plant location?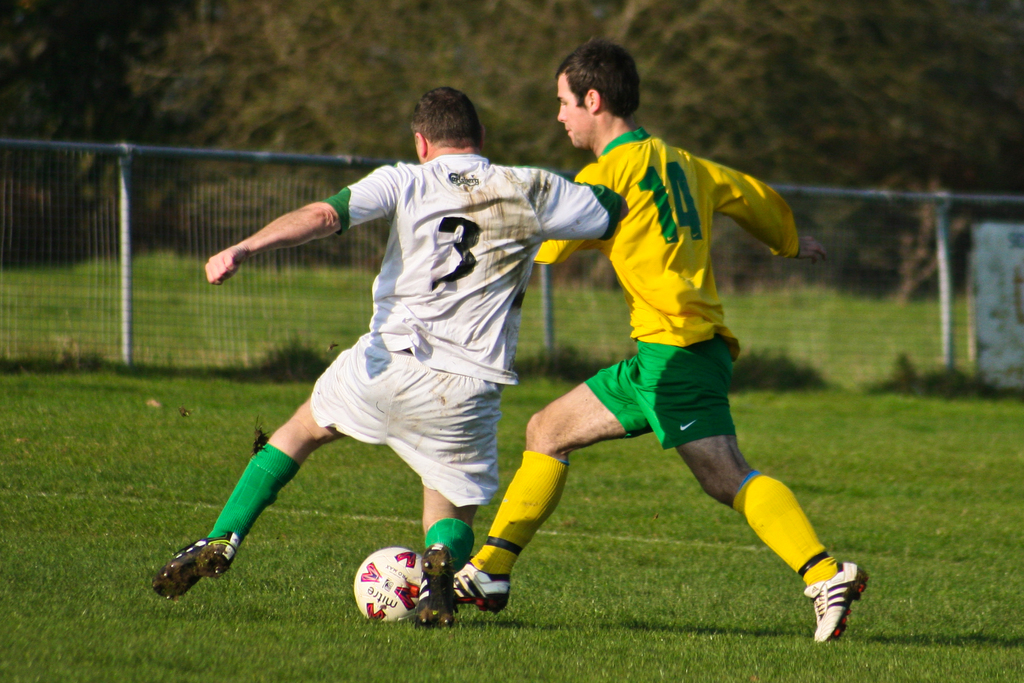
0/349/1022/682
